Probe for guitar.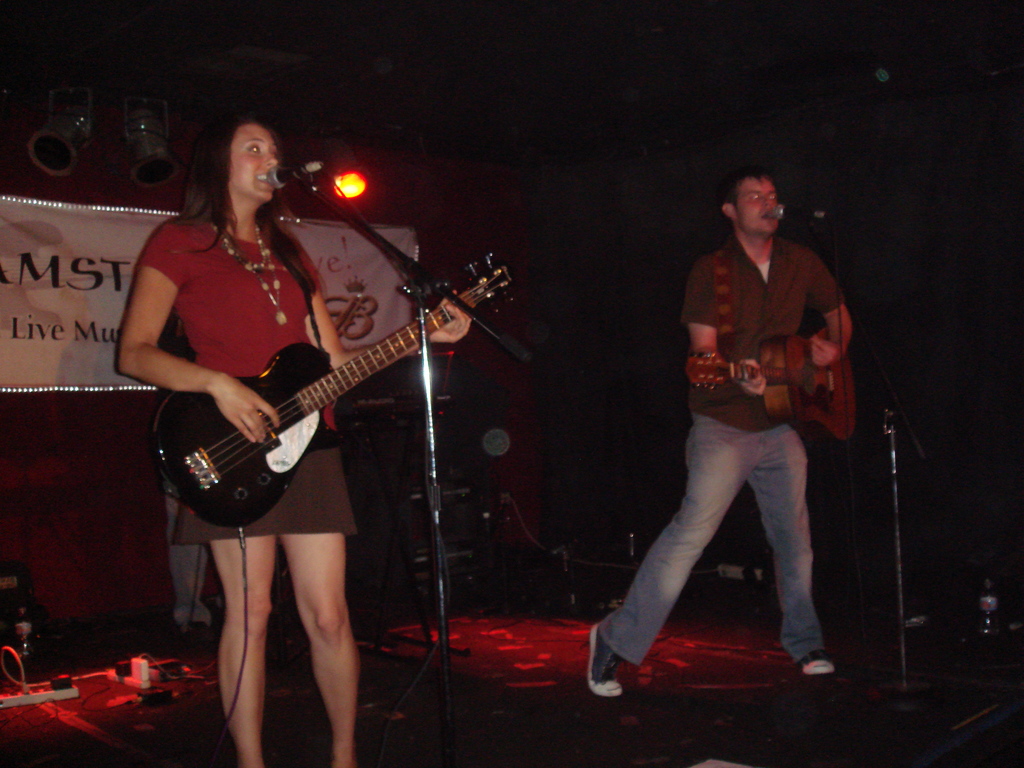
Probe result: bbox=(686, 332, 858, 444).
